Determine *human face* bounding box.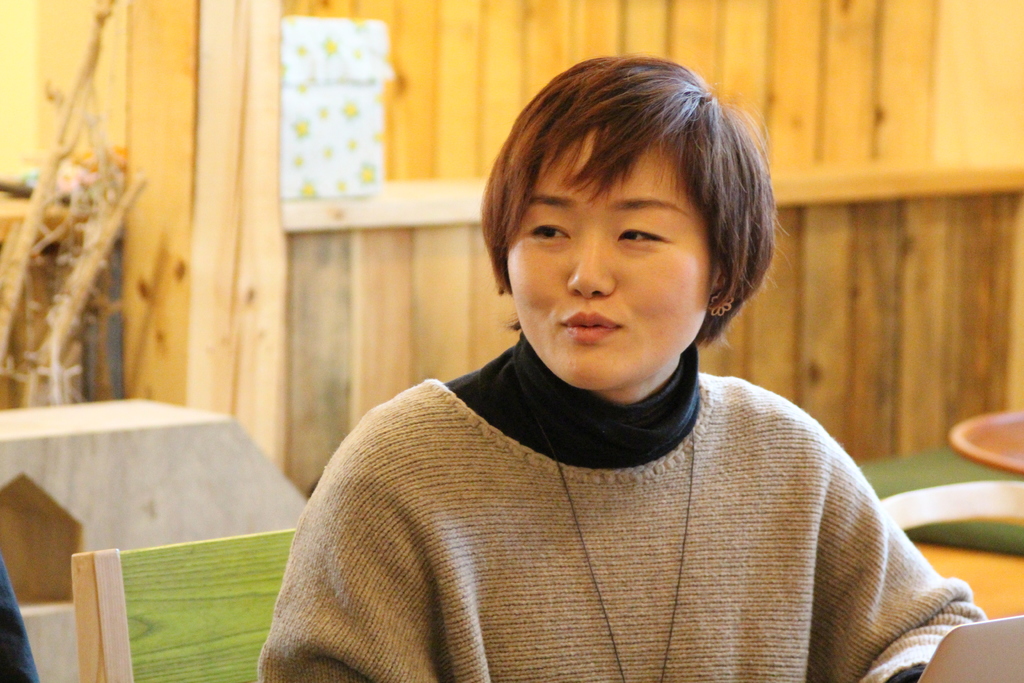
Determined: <bbox>504, 122, 719, 392</bbox>.
